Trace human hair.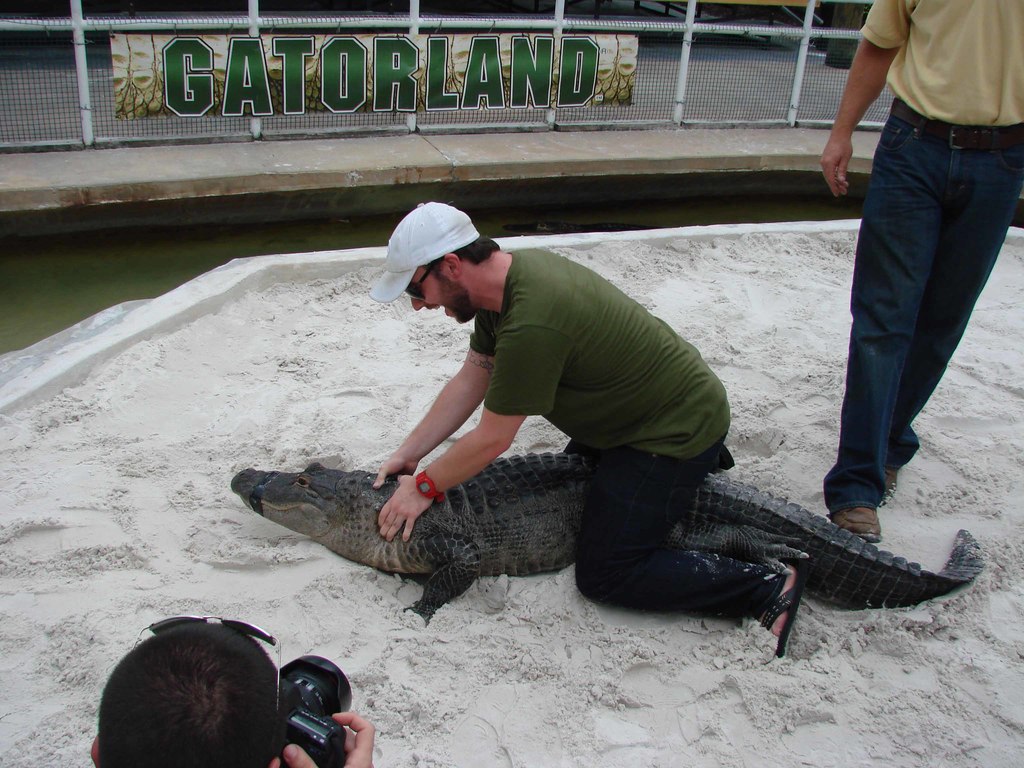
Traced to box=[420, 230, 503, 287].
